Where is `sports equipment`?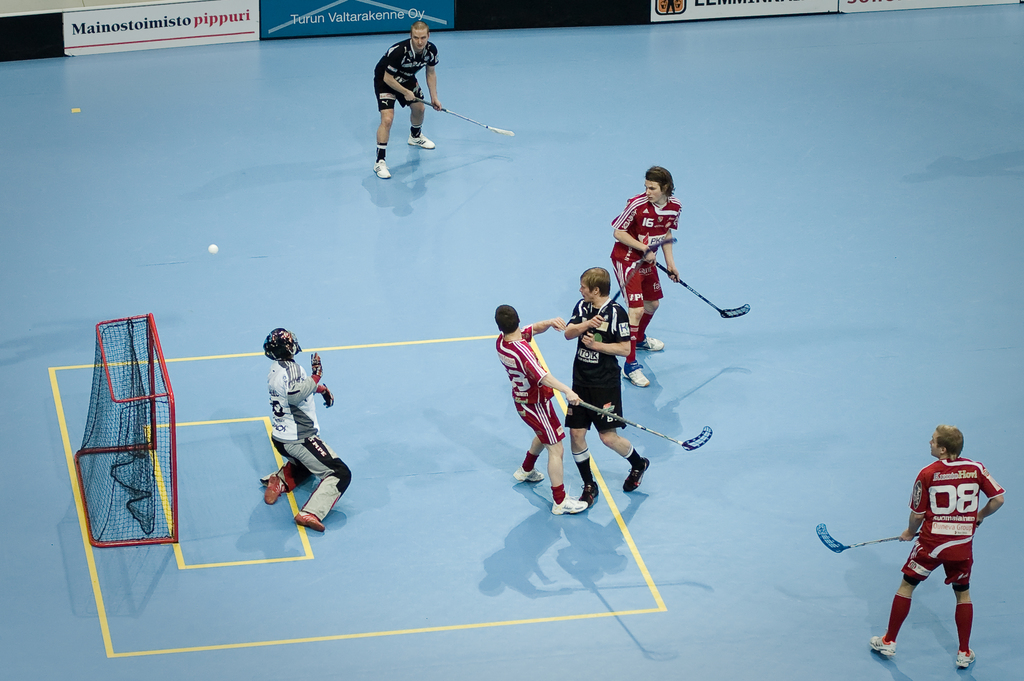
Rect(869, 638, 895, 657).
